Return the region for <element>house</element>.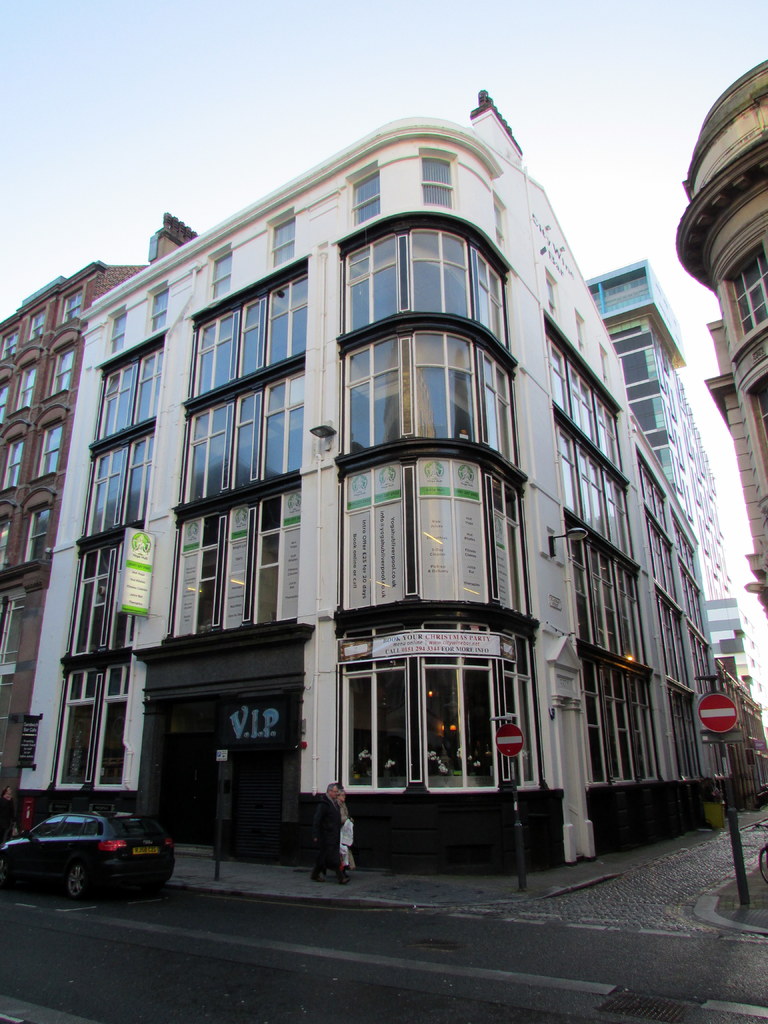
x1=670, y1=57, x2=767, y2=622.
